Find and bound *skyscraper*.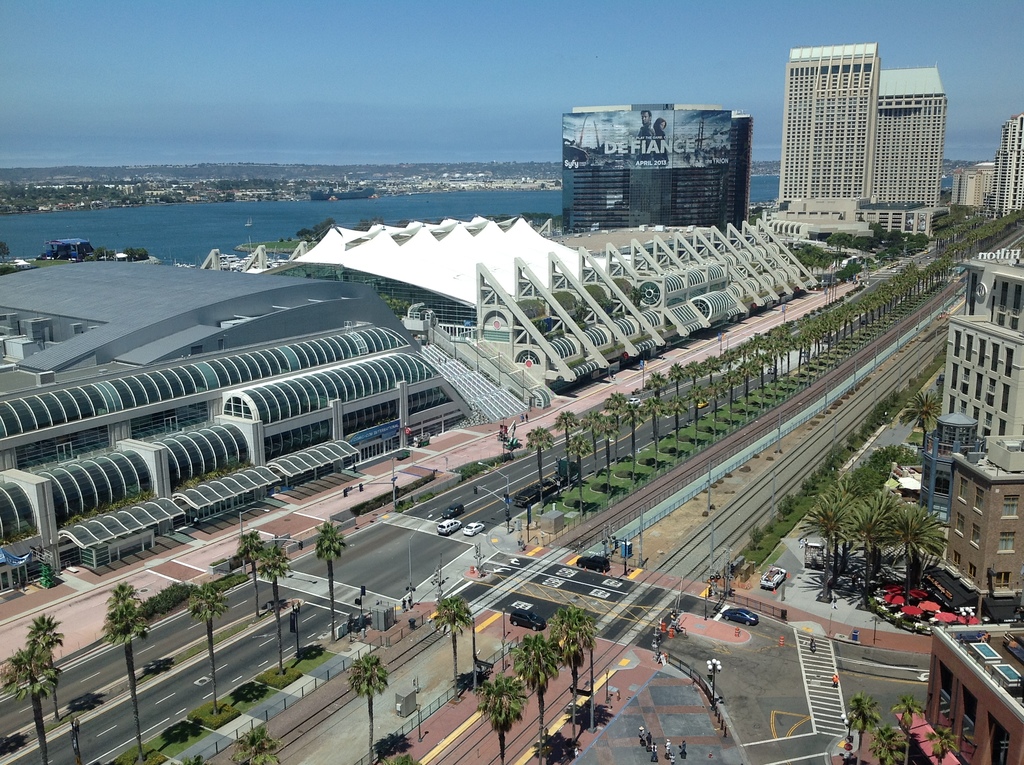
Bound: bbox=(916, 413, 996, 538).
